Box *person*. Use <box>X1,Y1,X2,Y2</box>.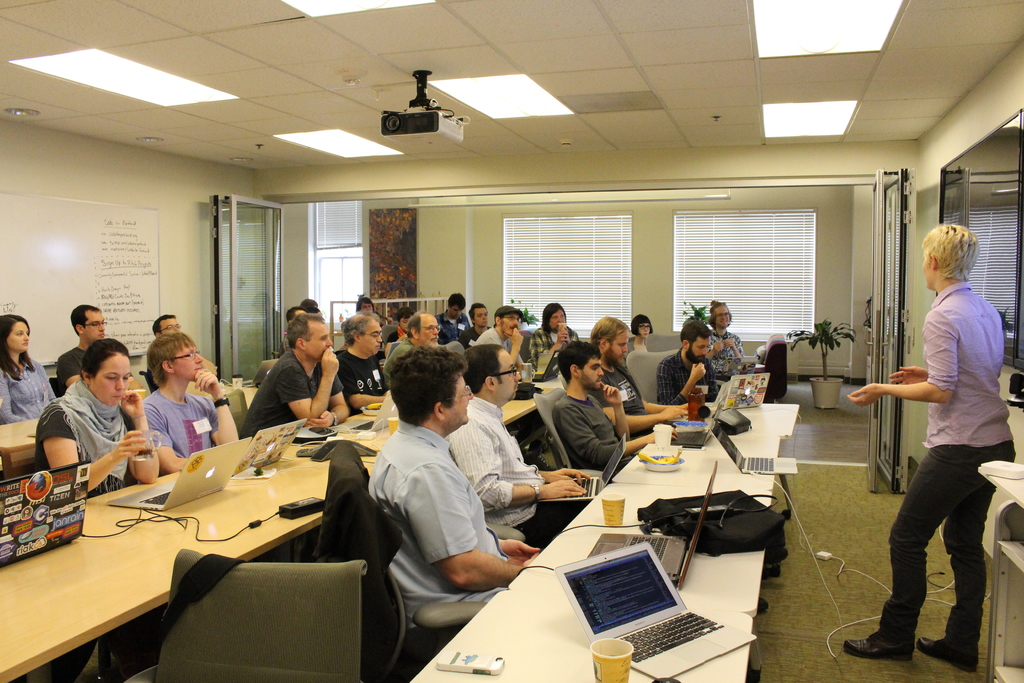
<box>444,335,602,550</box>.
